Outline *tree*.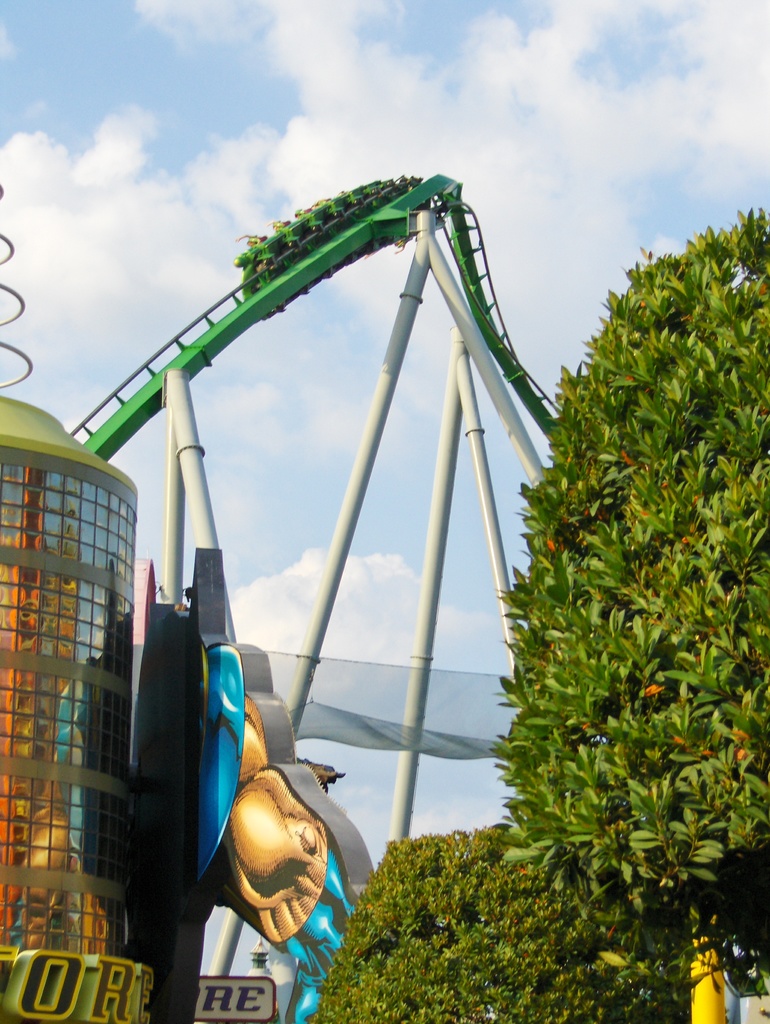
Outline: 499,179,748,919.
